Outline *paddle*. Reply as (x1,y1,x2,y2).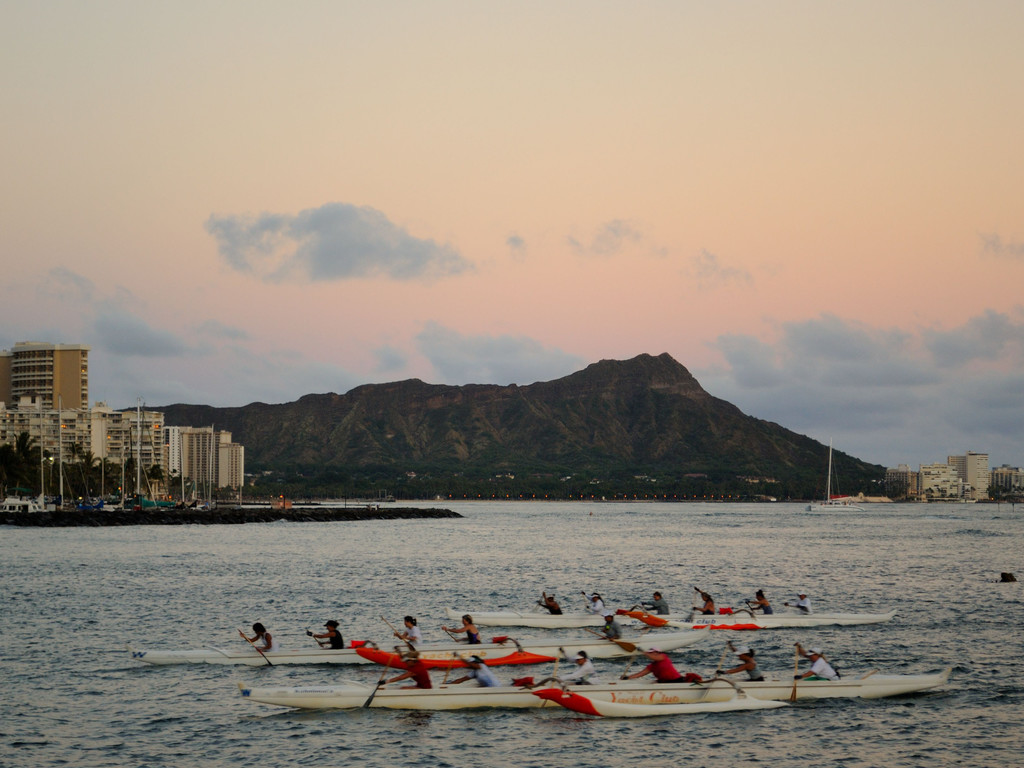
(620,653,637,681).
